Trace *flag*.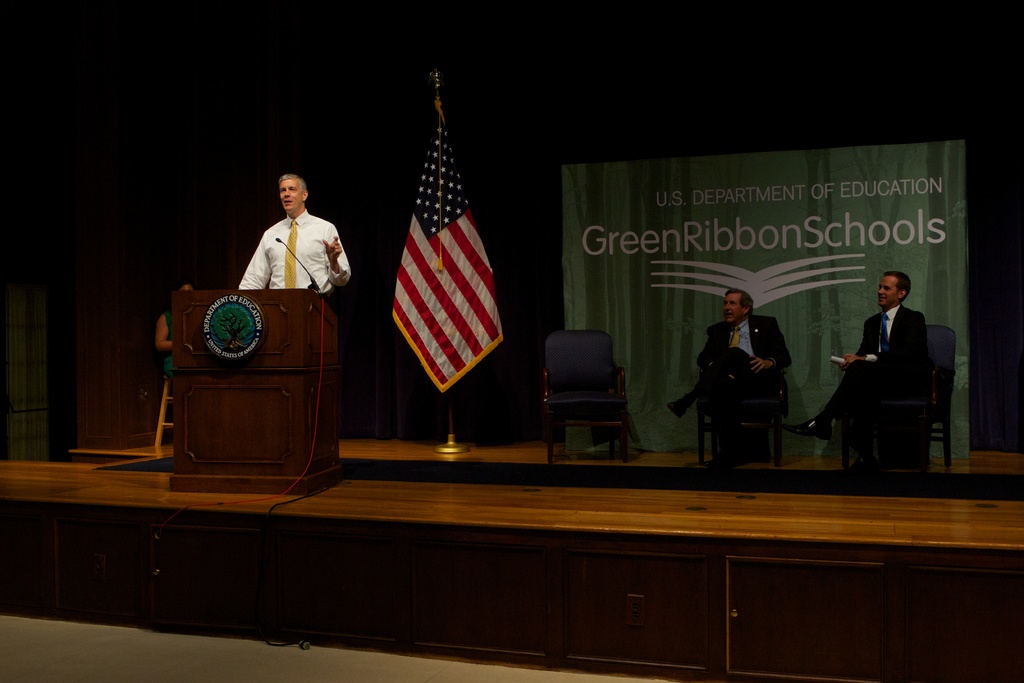
Traced to bbox=(373, 104, 497, 395).
